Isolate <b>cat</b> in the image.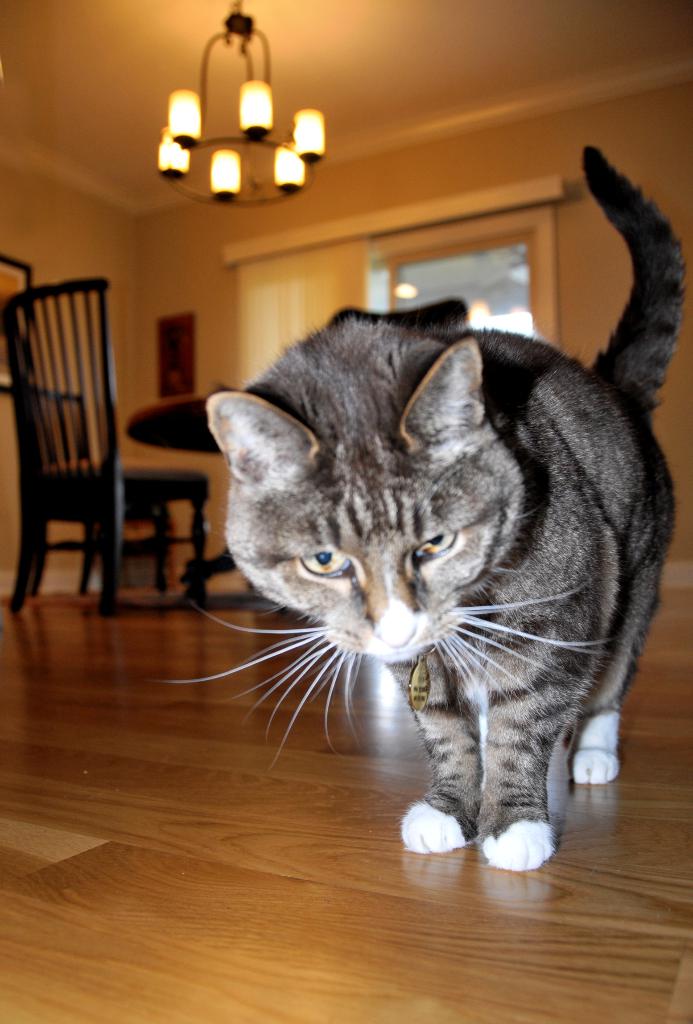
Isolated region: box=[158, 137, 692, 880].
